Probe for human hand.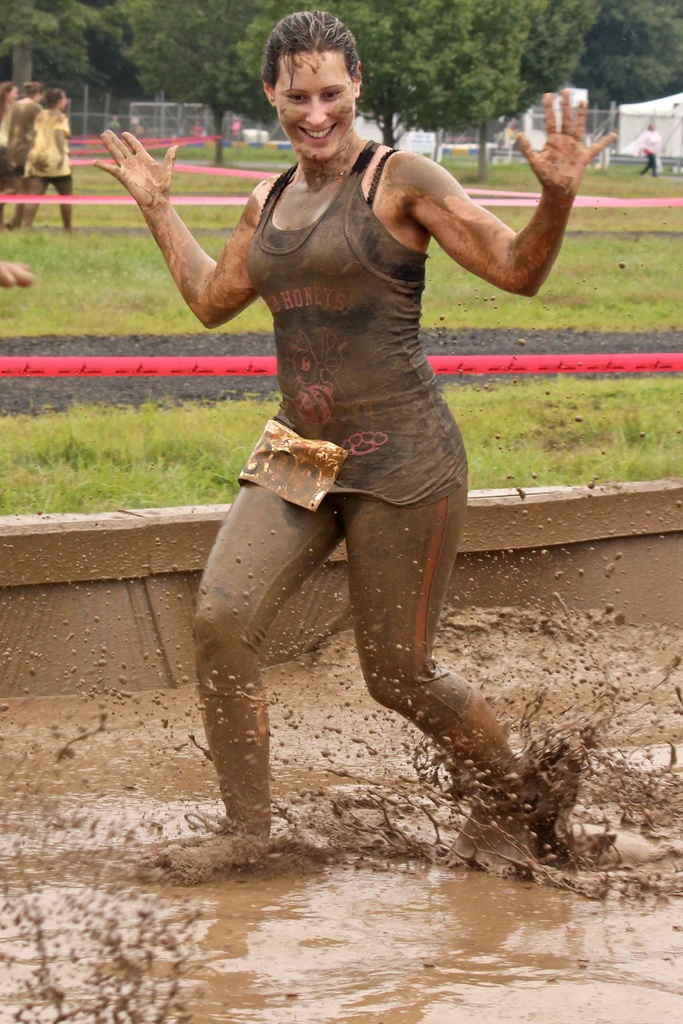
Probe result: {"left": 518, "top": 87, "right": 620, "bottom": 196}.
